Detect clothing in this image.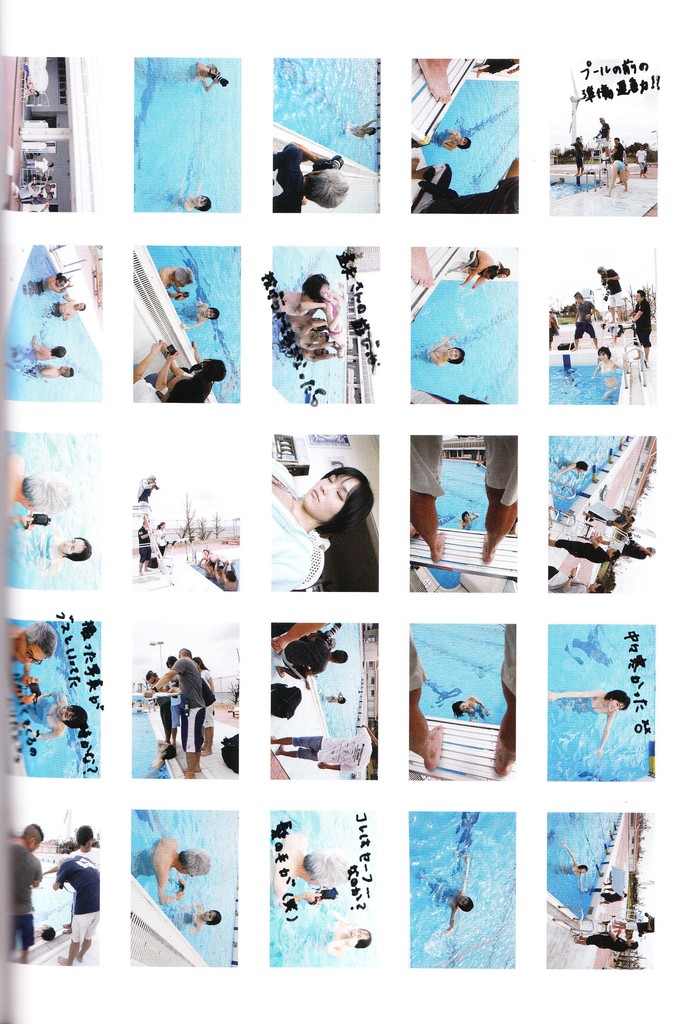
Detection: crop(636, 148, 648, 174).
